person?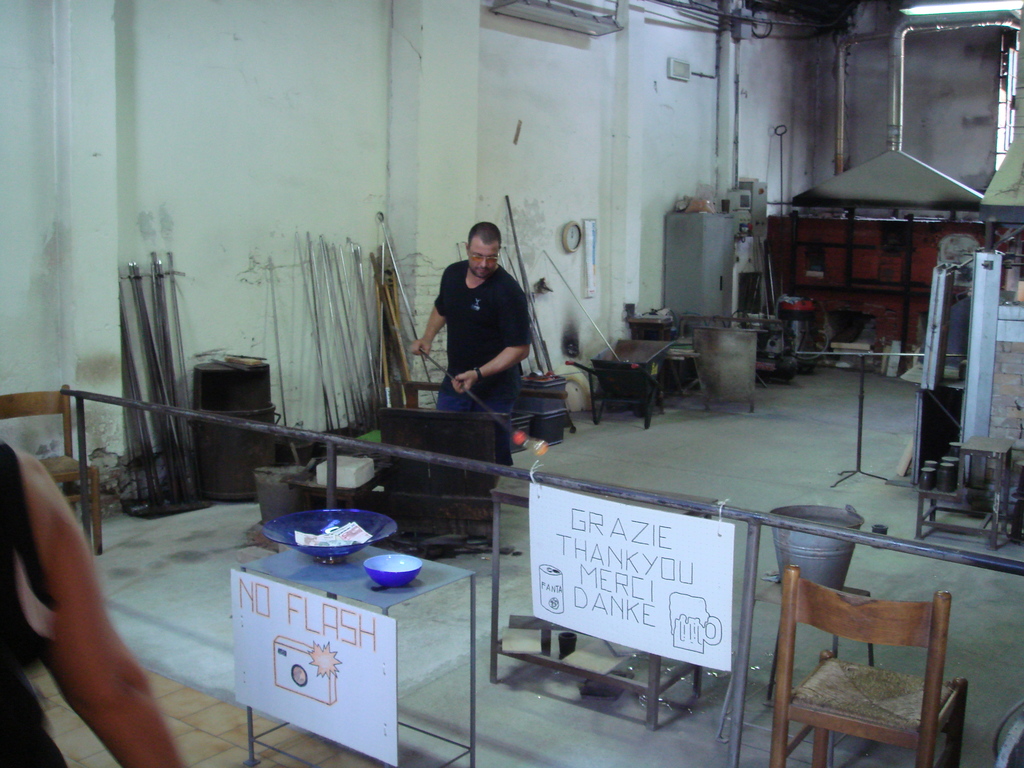
[x1=0, y1=439, x2=186, y2=767]
